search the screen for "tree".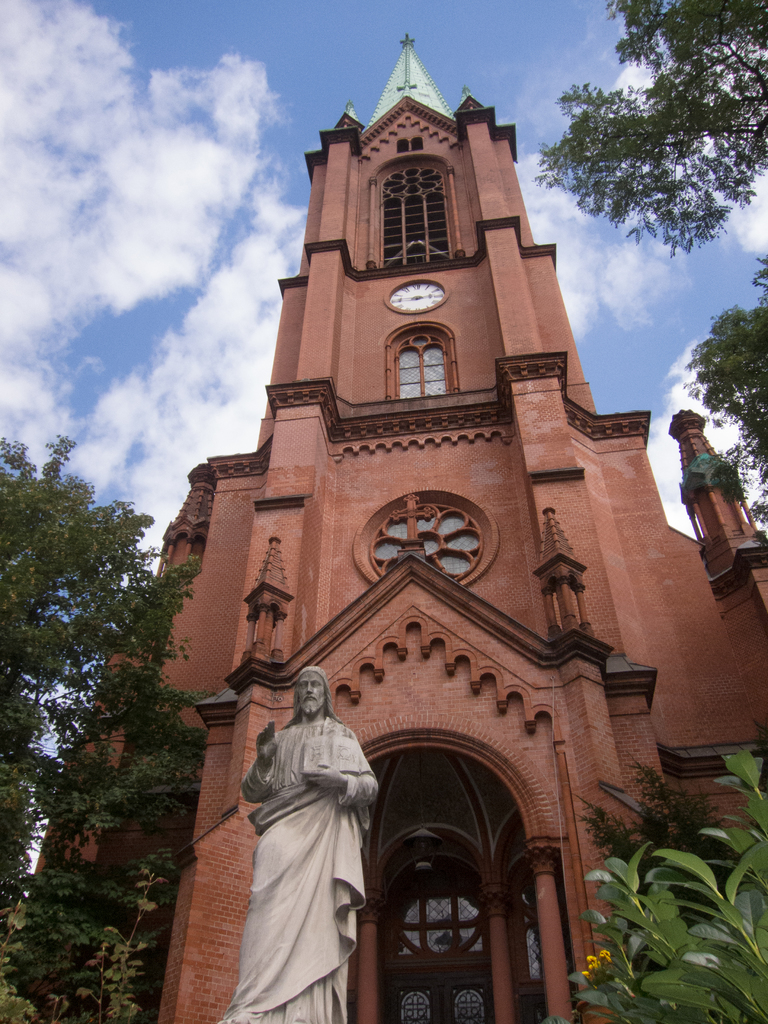
Found at {"x1": 553, "y1": 753, "x2": 767, "y2": 1023}.
